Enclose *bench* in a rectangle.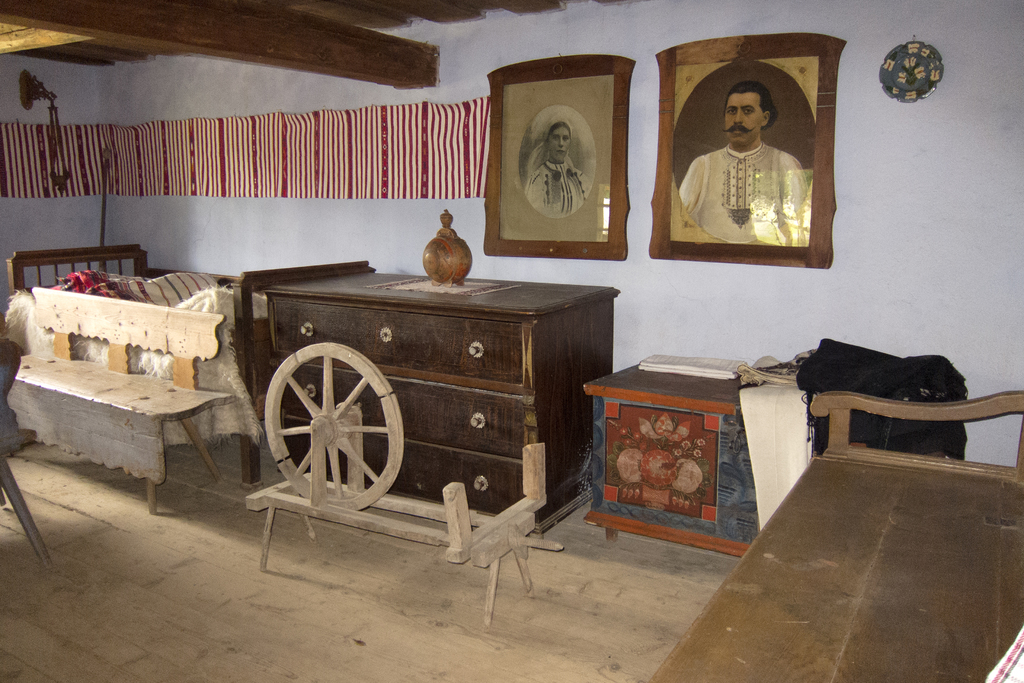
crop(10, 305, 254, 541).
